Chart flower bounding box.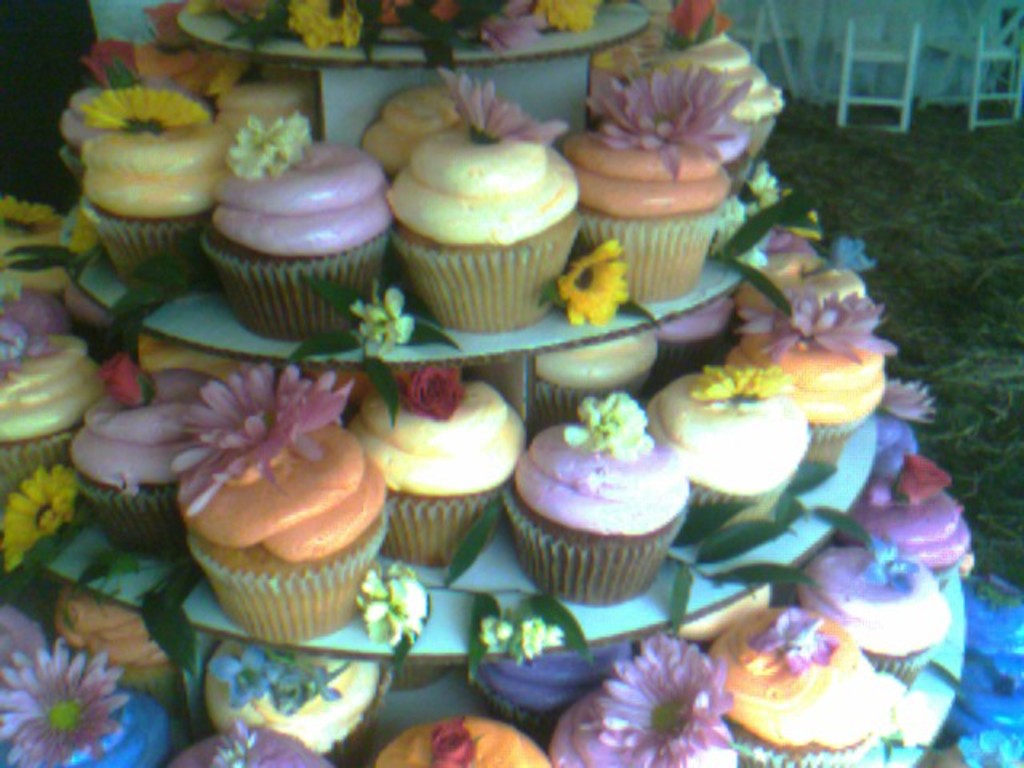
Charted: detection(283, 0, 360, 46).
